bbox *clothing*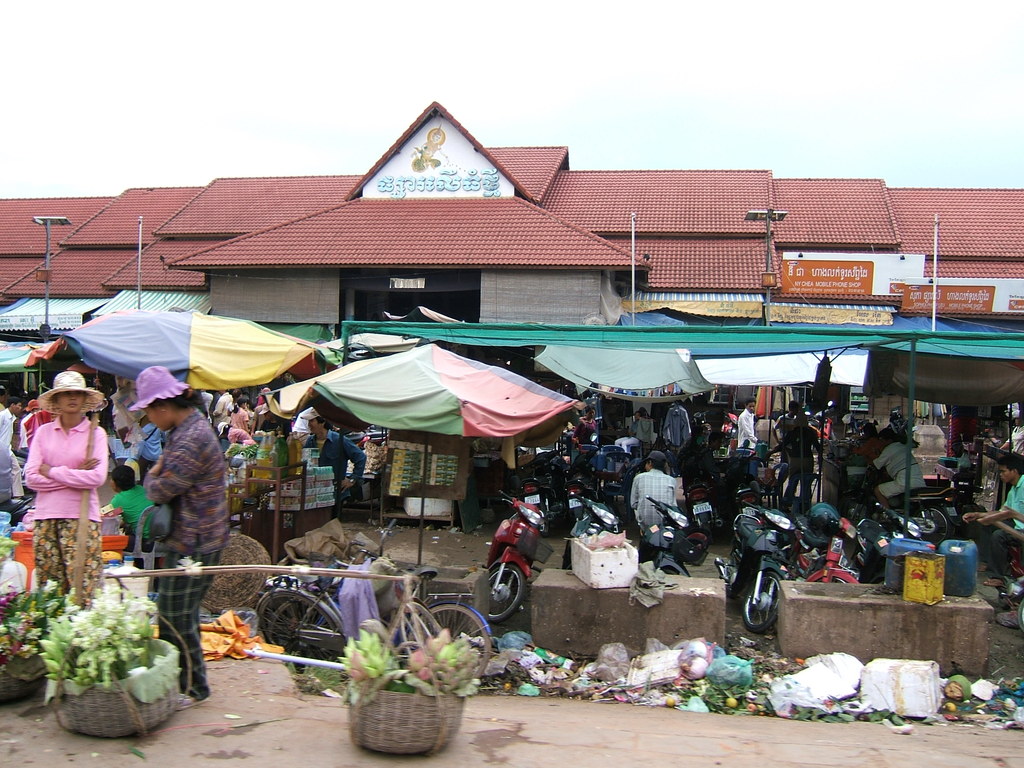
x1=731, y1=402, x2=772, y2=447
